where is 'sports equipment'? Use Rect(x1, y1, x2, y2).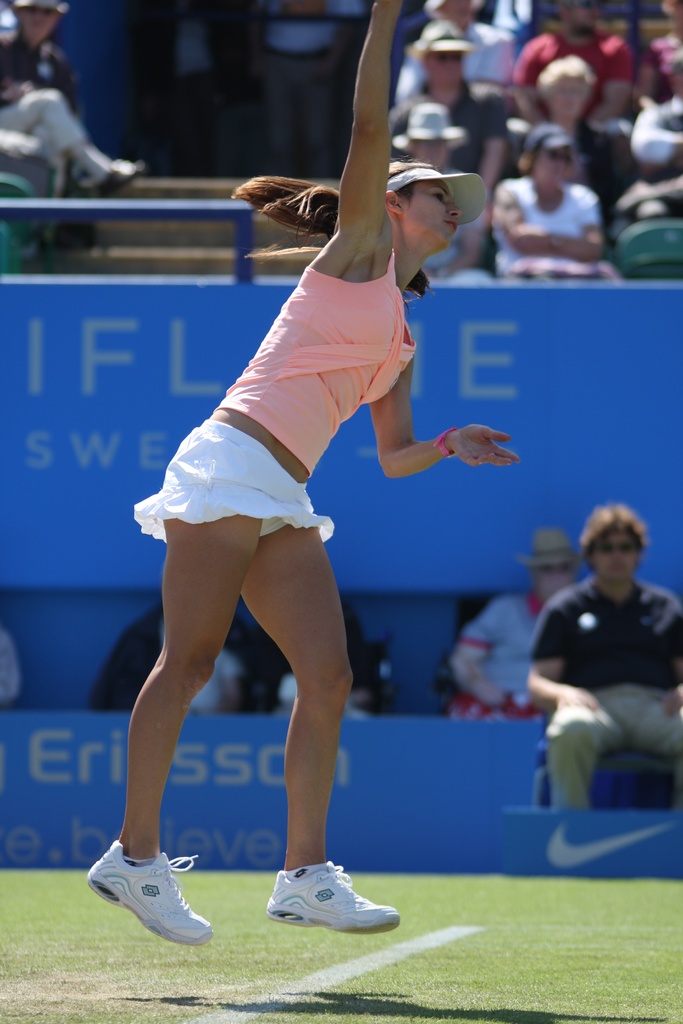
Rect(86, 842, 206, 941).
